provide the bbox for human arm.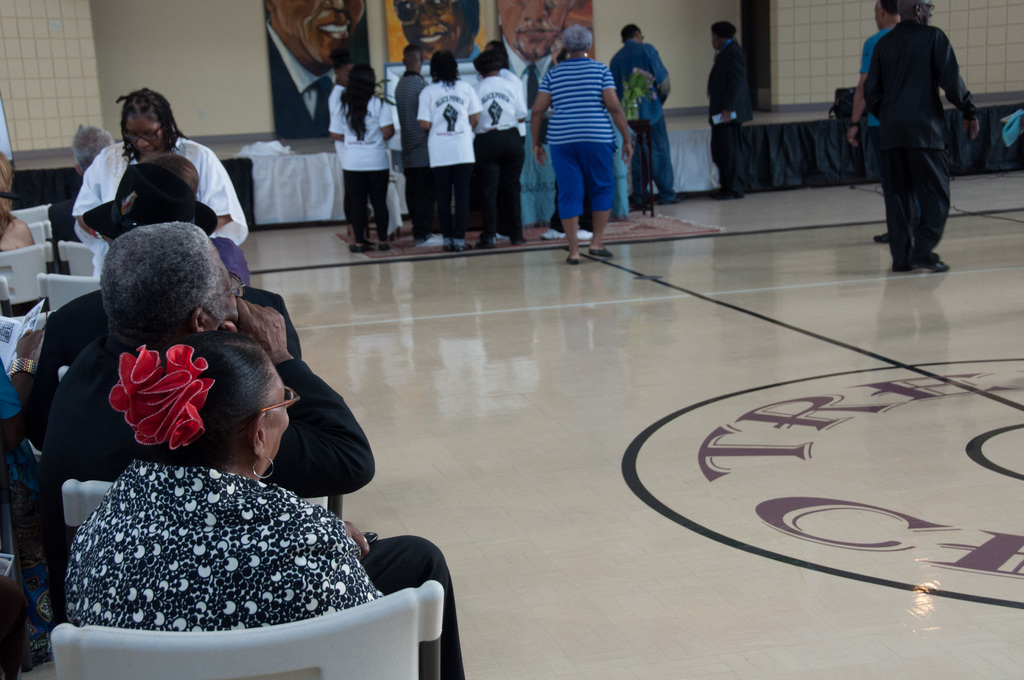
[x1=0, y1=320, x2=42, y2=434].
